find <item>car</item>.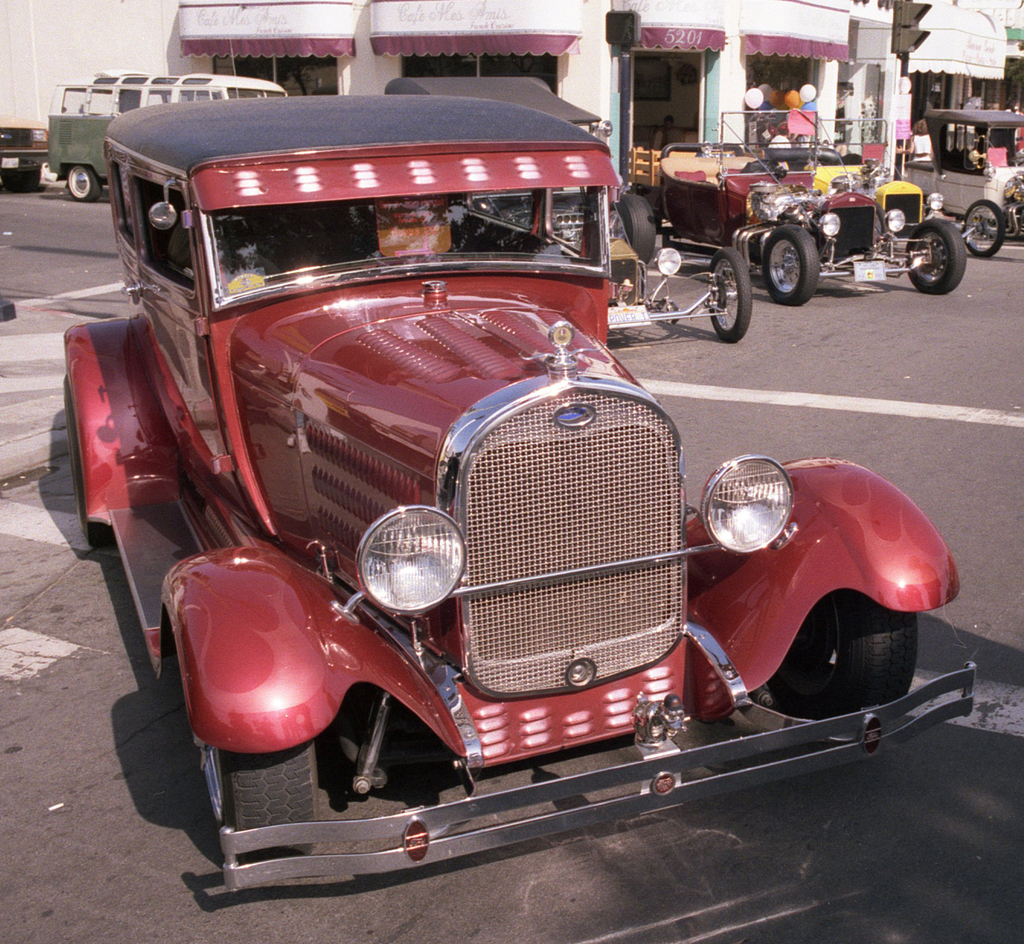
<region>660, 114, 972, 303</region>.
